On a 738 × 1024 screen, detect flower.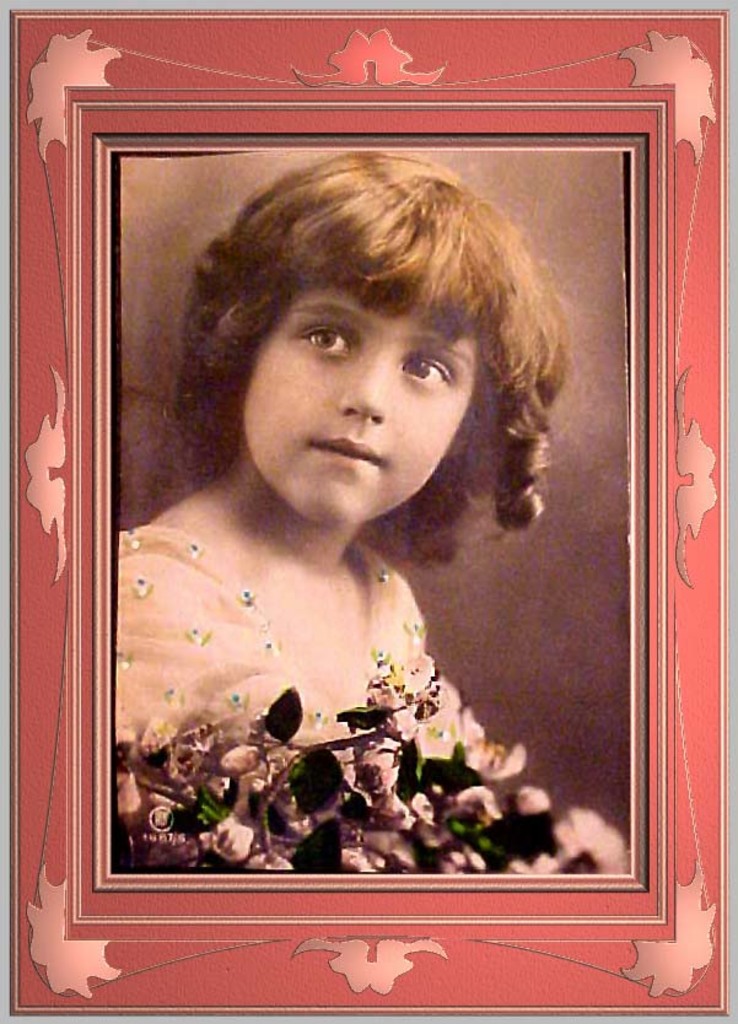
(x1=221, y1=744, x2=258, y2=772).
